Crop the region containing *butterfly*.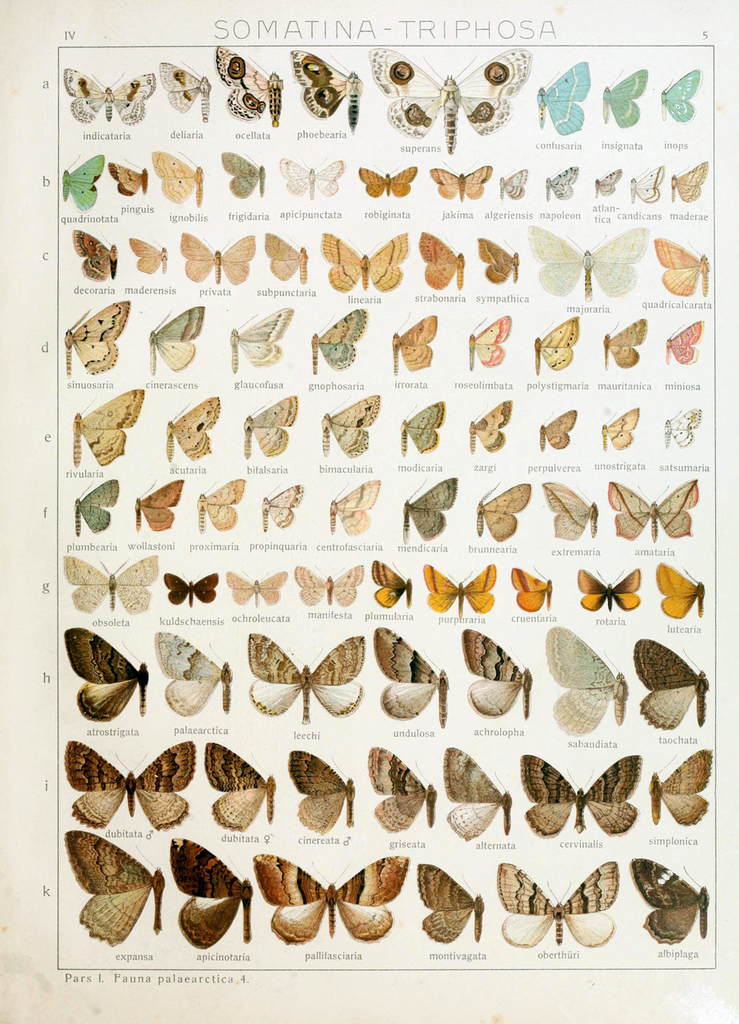
Crop region: (415, 852, 486, 944).
